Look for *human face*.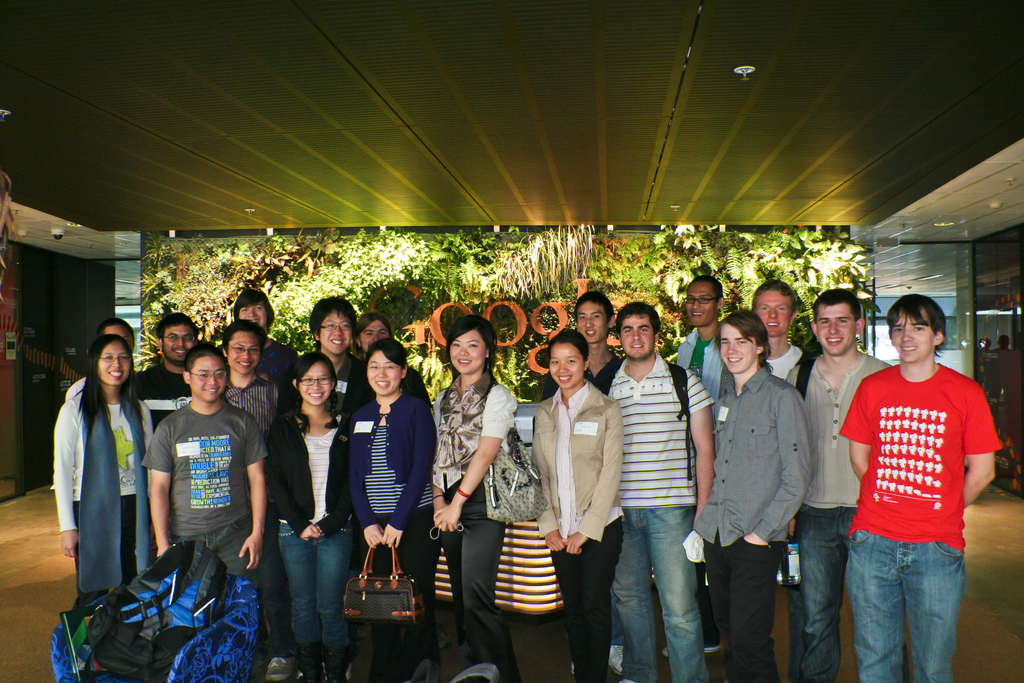
Found: {"left": 621, "top": 315, "right": 657, "bottom": 357}.
